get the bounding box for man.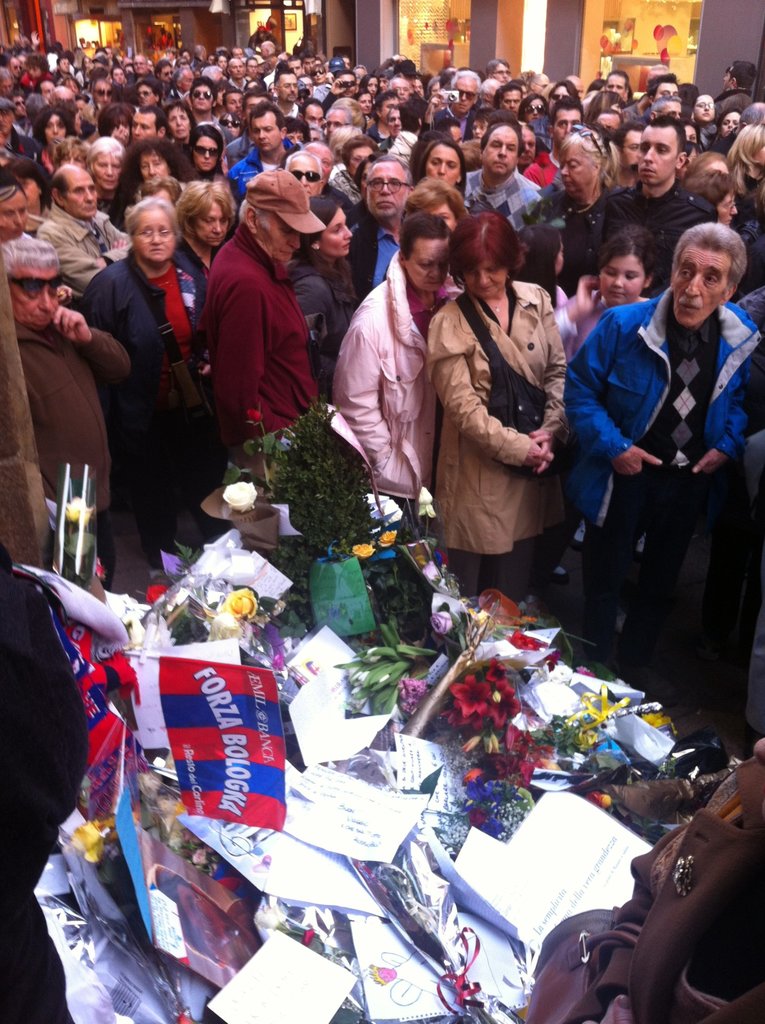
274/59/300/120.
